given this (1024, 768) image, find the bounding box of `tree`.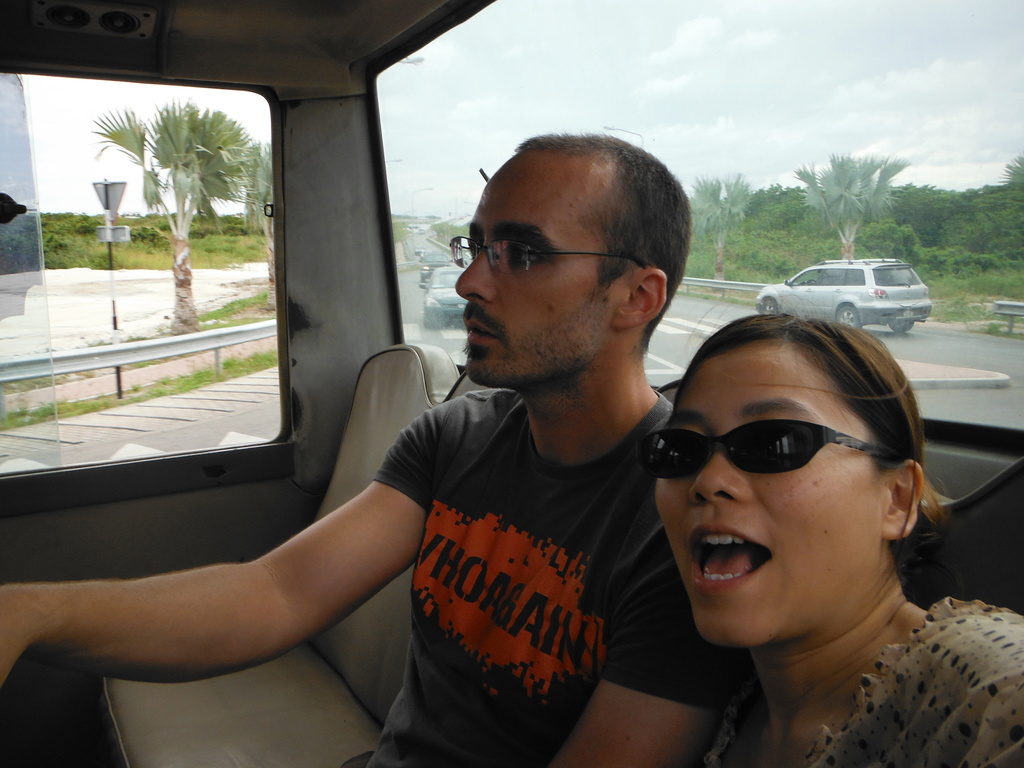
bbox(228, 131, 276, 282).
